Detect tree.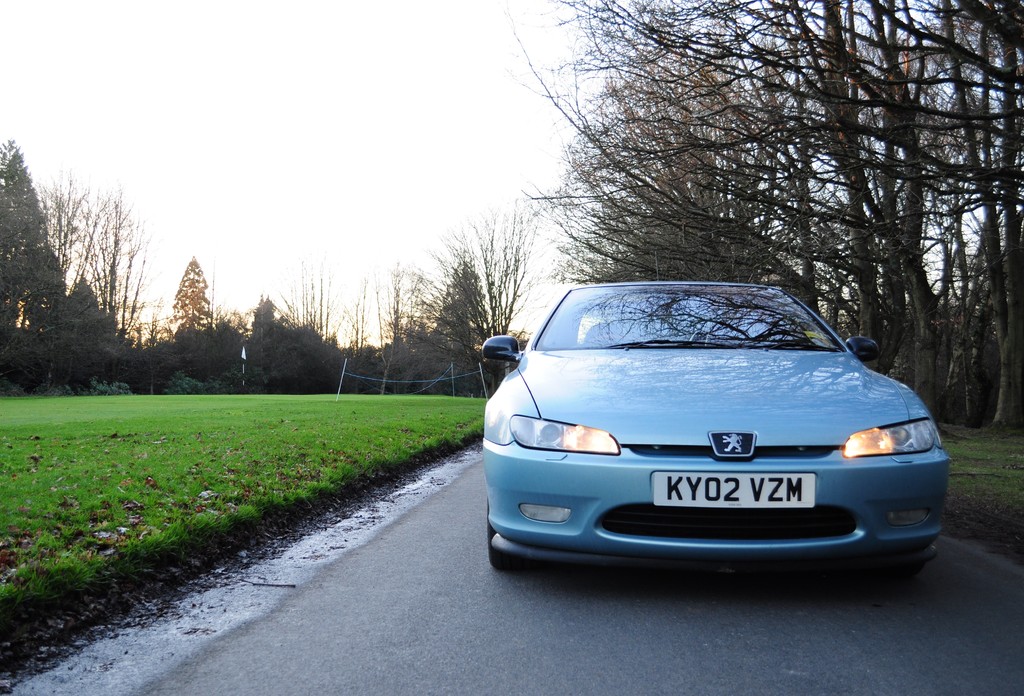
Detected at <bbox>166, 253, 217, 343</bbox>.
